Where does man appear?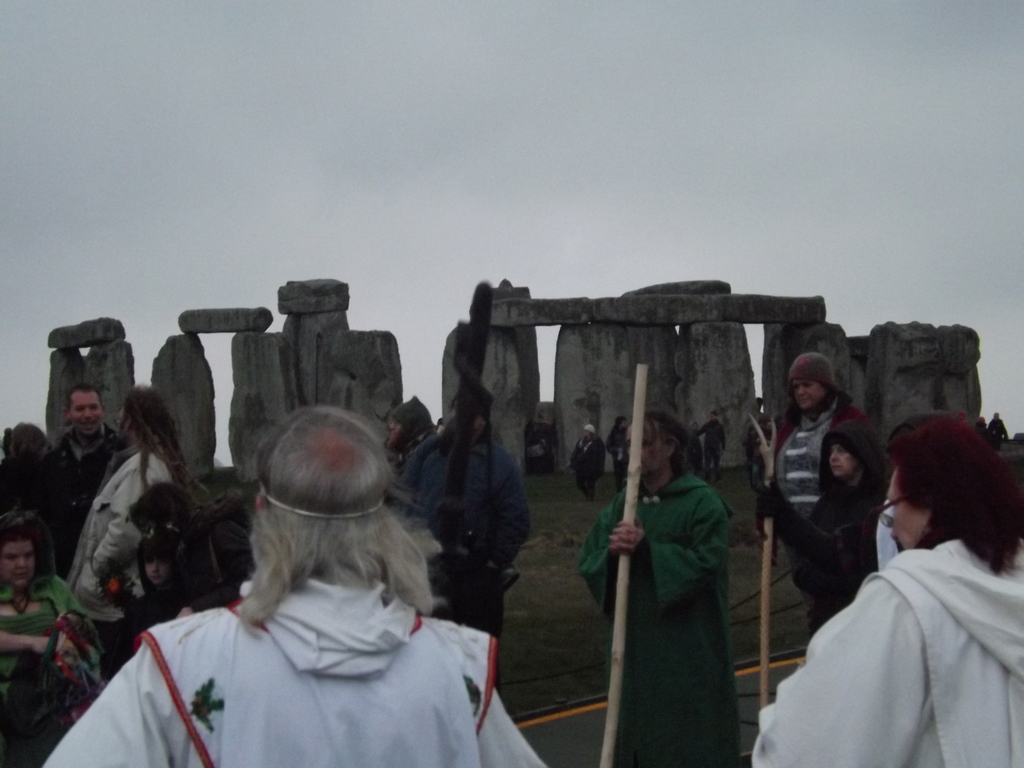
Appears at bbox=[44, 384, 126, 586].
